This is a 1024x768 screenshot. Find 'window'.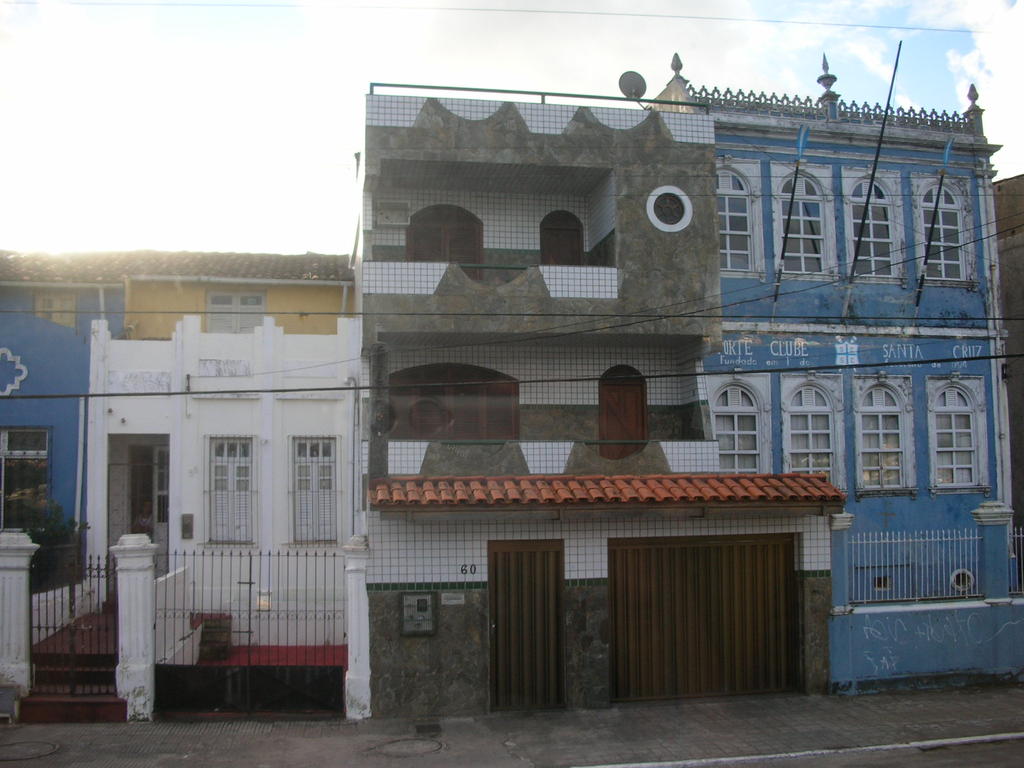
Bounding box: {"x1": 717, "y1": 382, "x2": 763, "y2": 475}.
